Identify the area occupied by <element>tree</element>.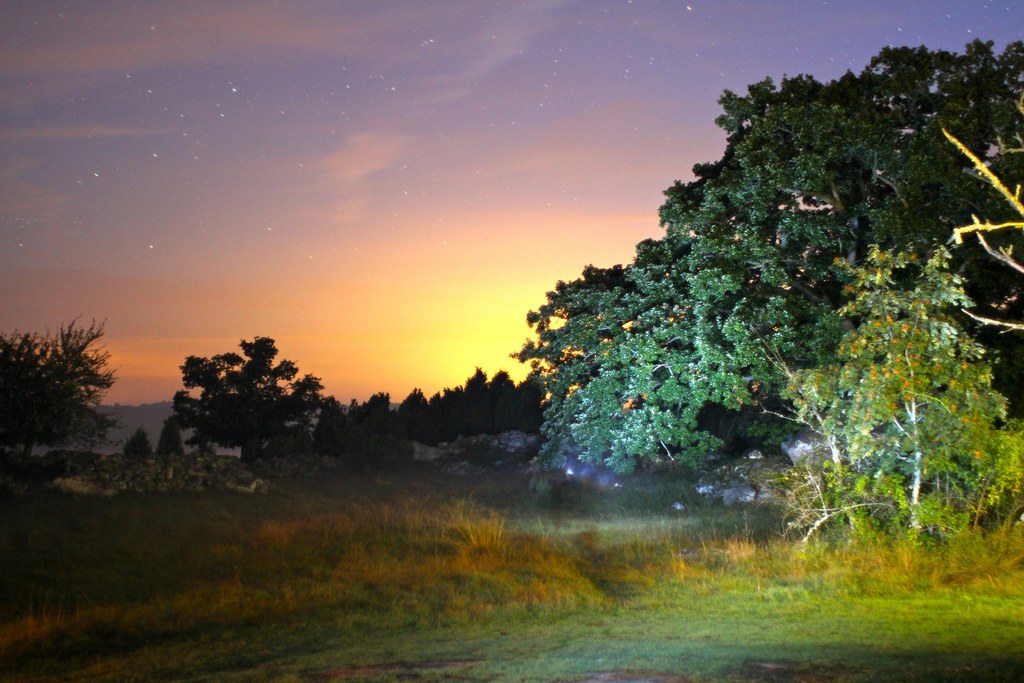
Area: [x1=153, y1=328, x2=318, y2=465].
